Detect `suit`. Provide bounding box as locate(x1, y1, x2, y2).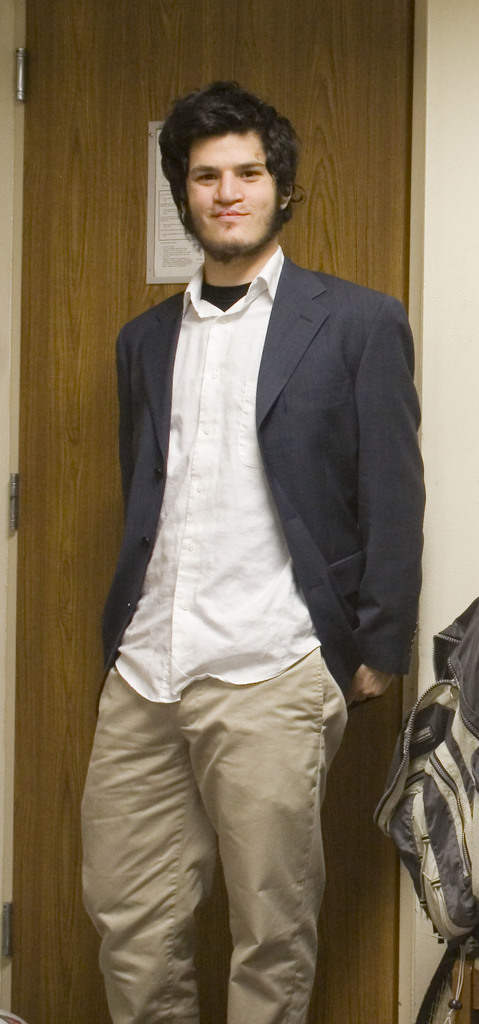
locate(88, 234, 424, 705).
